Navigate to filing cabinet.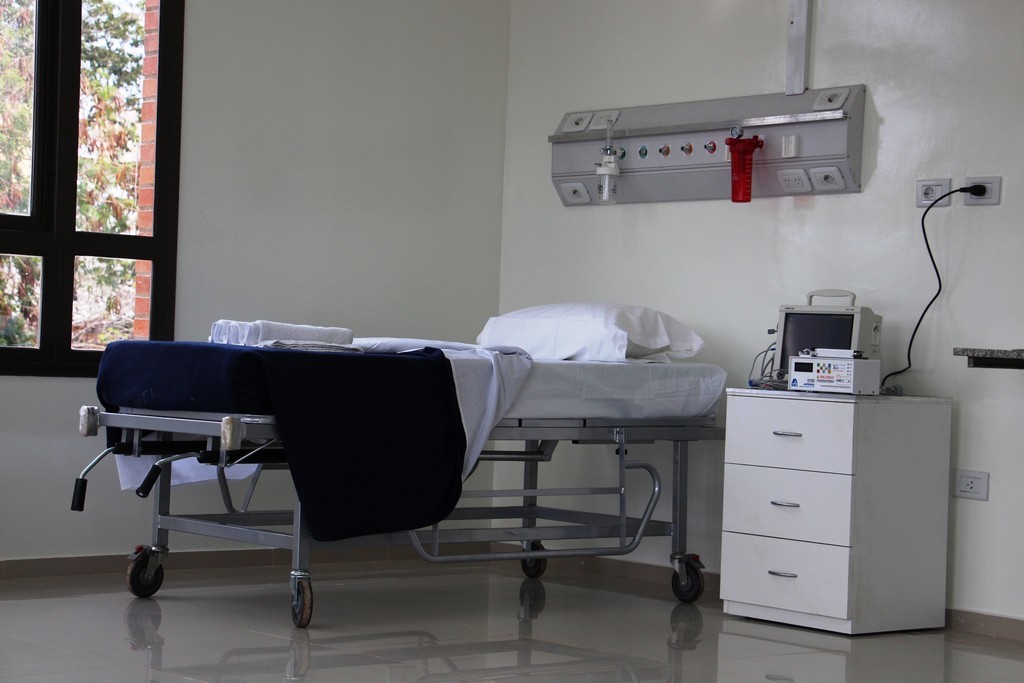
Navigation target: locate(719, 382, 965, 649).
